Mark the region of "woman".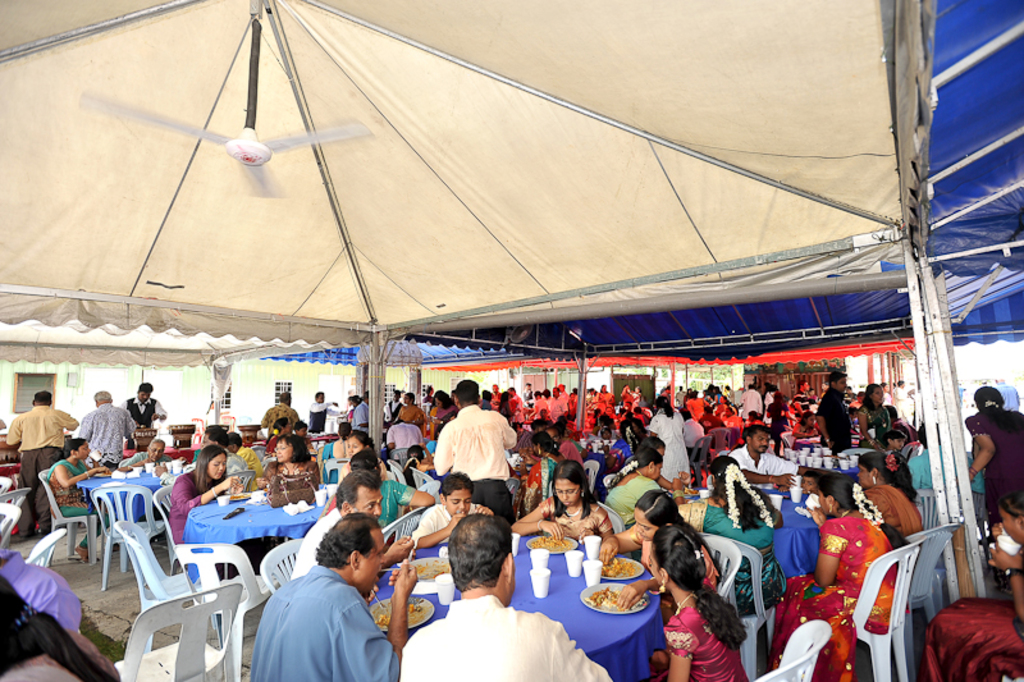
Region: l=852, t=381, r=896, b=438.
